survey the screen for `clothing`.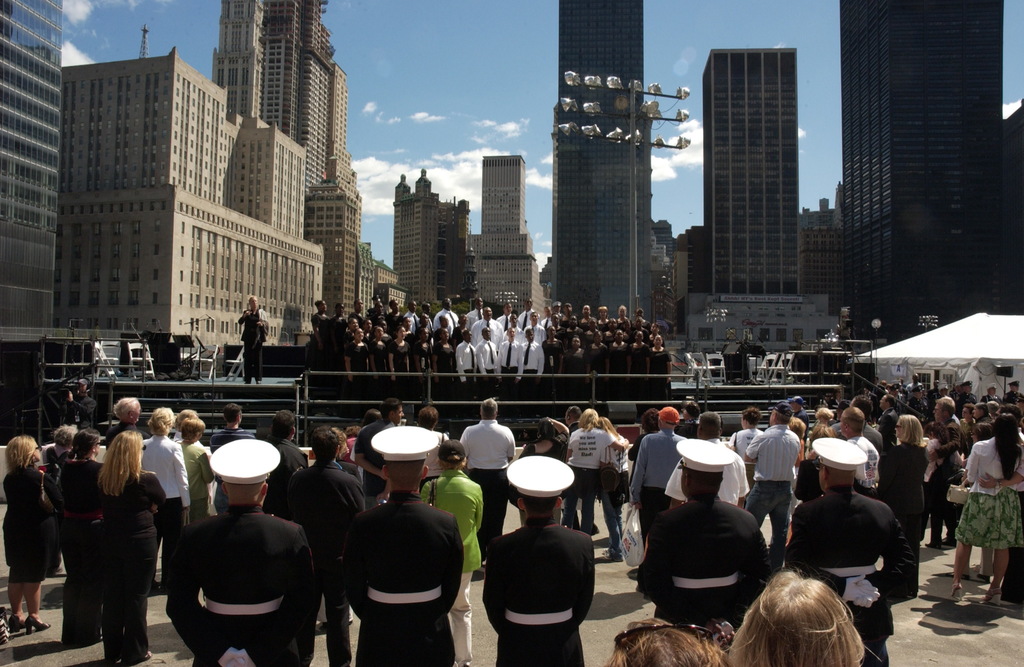
Survey found: region(639, 497, 769, 638).
